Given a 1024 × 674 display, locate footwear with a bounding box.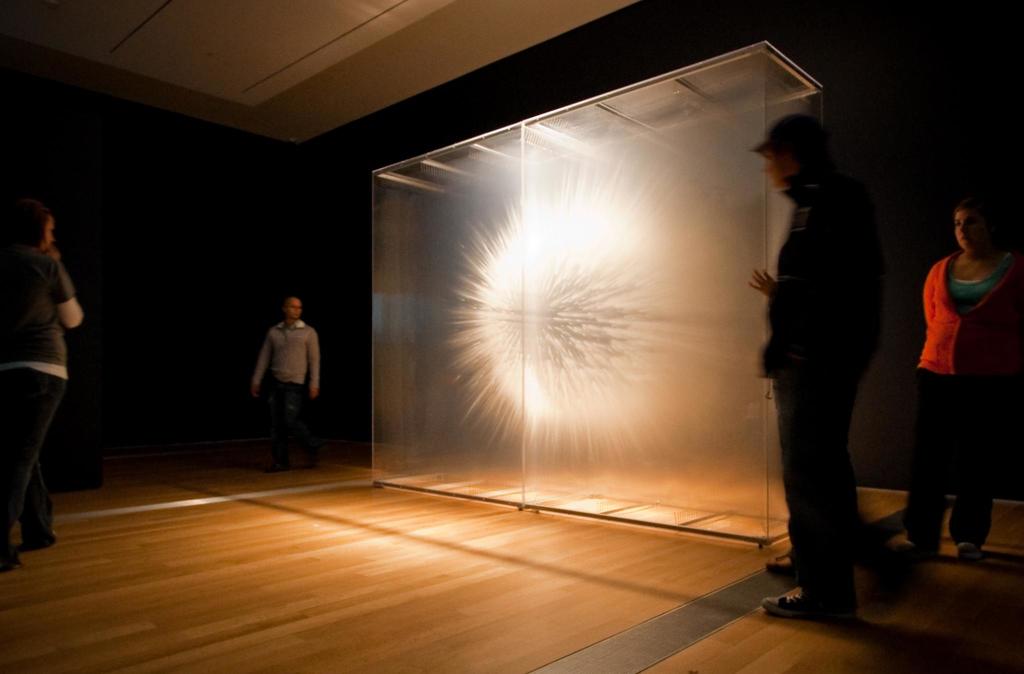
Located: 24,528,57,547.
